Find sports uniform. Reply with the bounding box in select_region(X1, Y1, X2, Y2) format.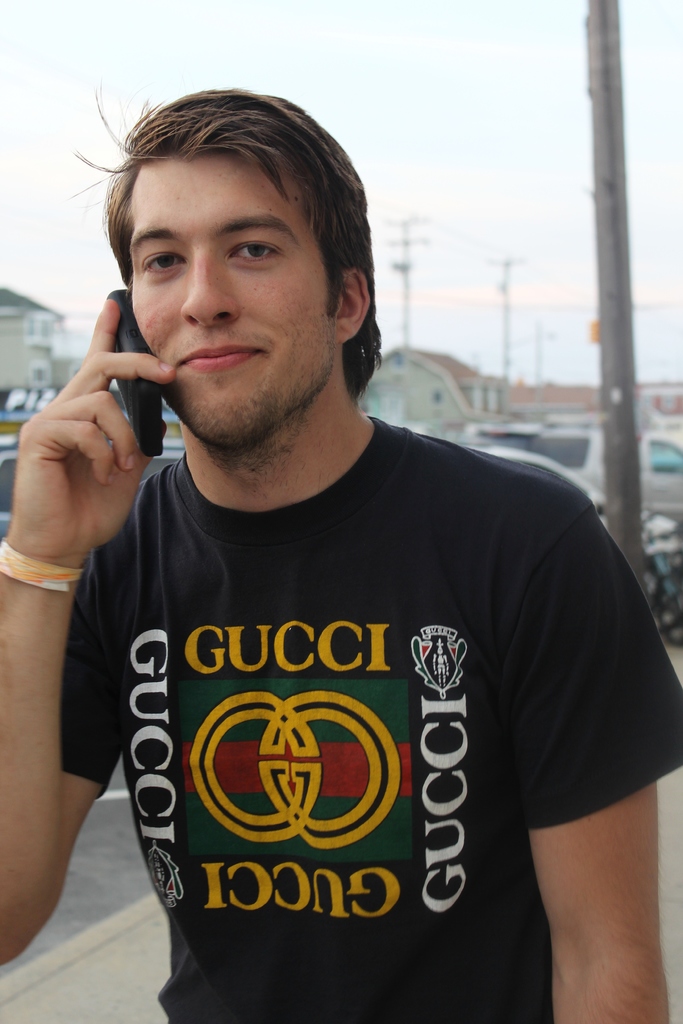
select_region(63, 415, 682, 1023).
